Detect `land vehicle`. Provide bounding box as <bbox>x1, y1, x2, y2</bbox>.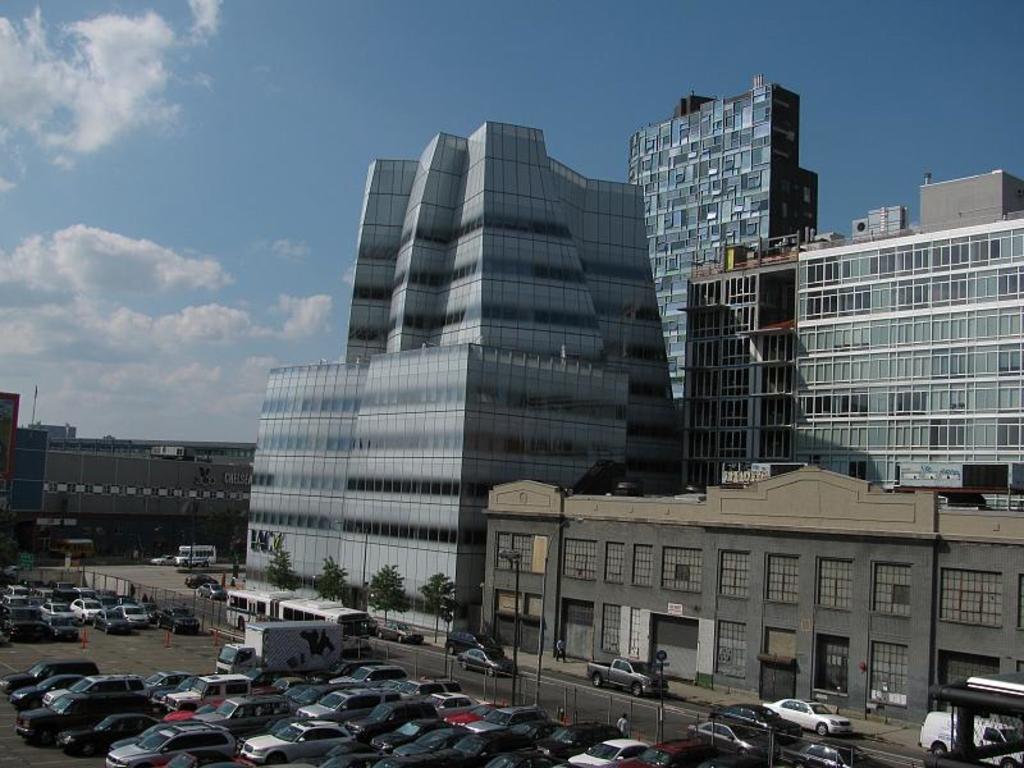
<bbox>449, 631, 498, 649</bbox>.
